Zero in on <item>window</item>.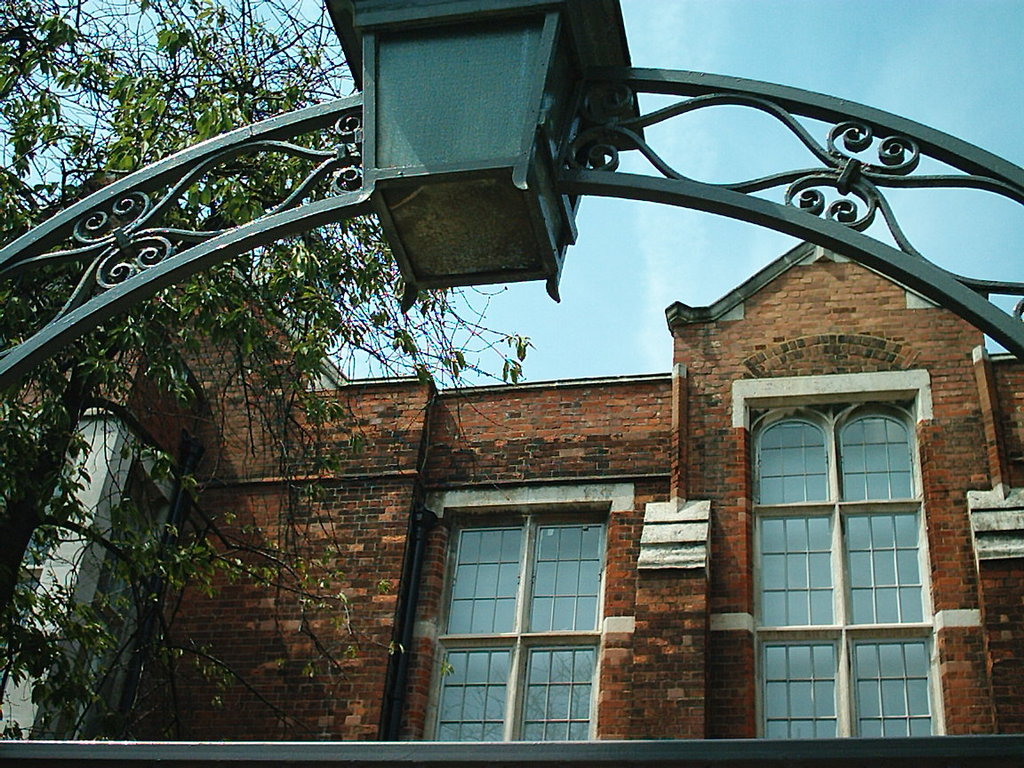
Zeroed in: (left=437, top=480, right=622, bottom=726).
